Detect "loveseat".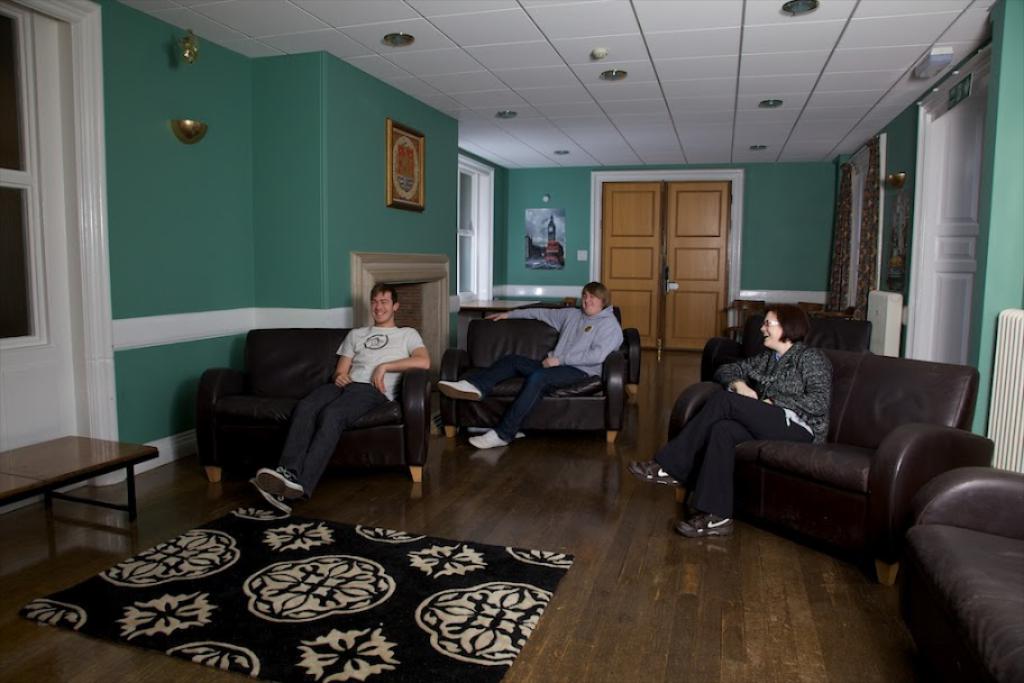
Detected at bbox(437, 300, 647, 440).
